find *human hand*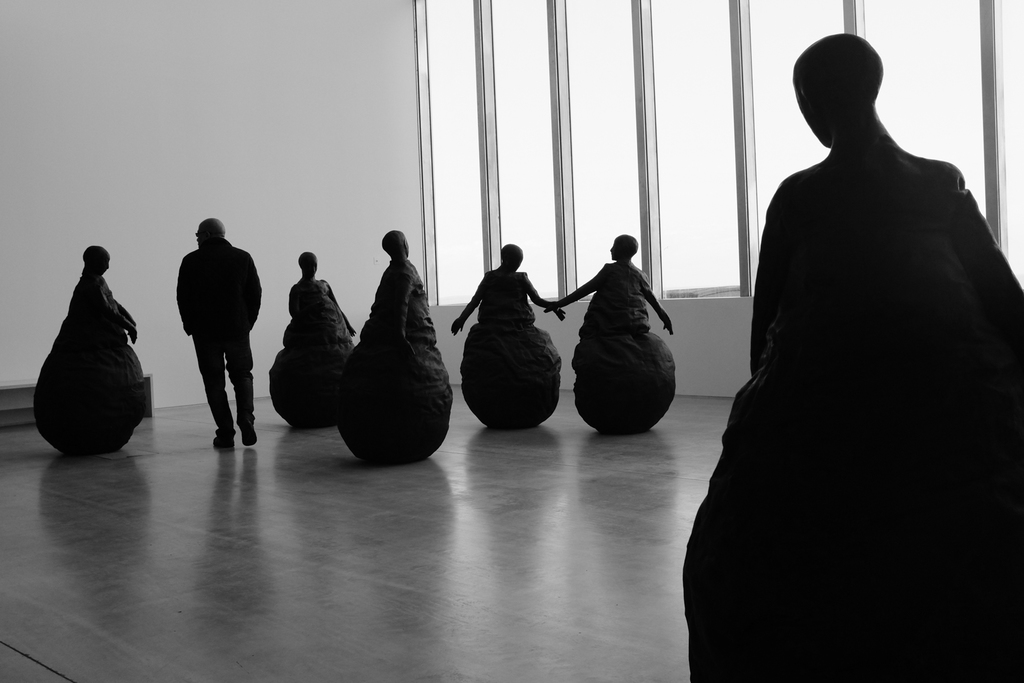
(662,322,675,338)
